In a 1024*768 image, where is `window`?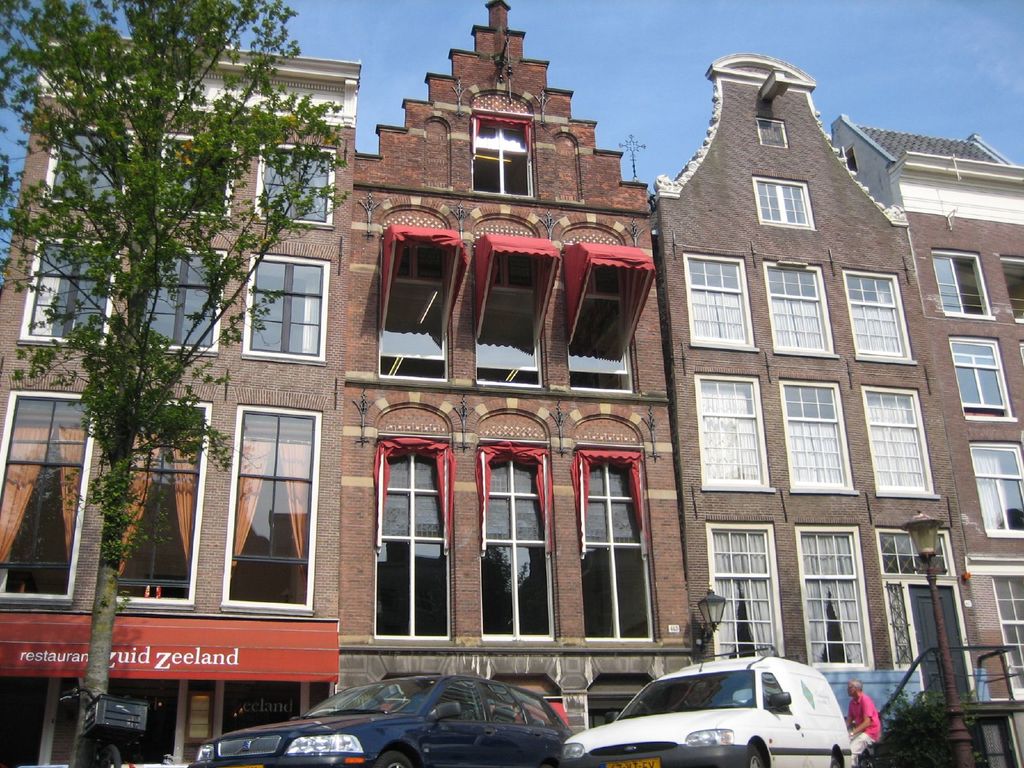
Rect(692, 371, 770, 486).
